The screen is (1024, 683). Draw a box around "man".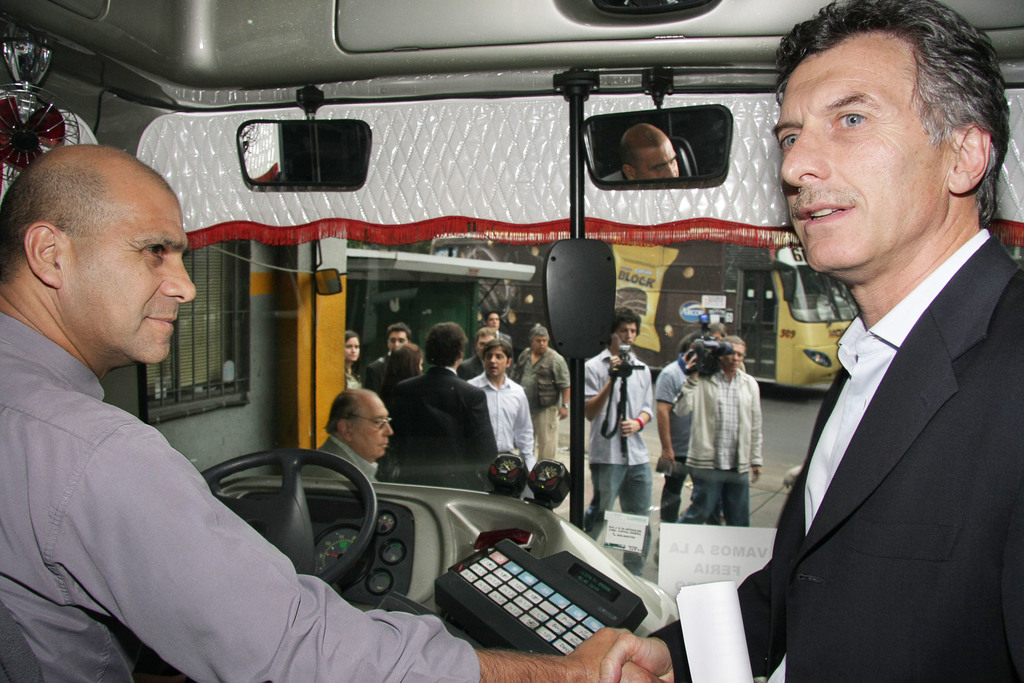
rect(388, 336, 491, 482).
